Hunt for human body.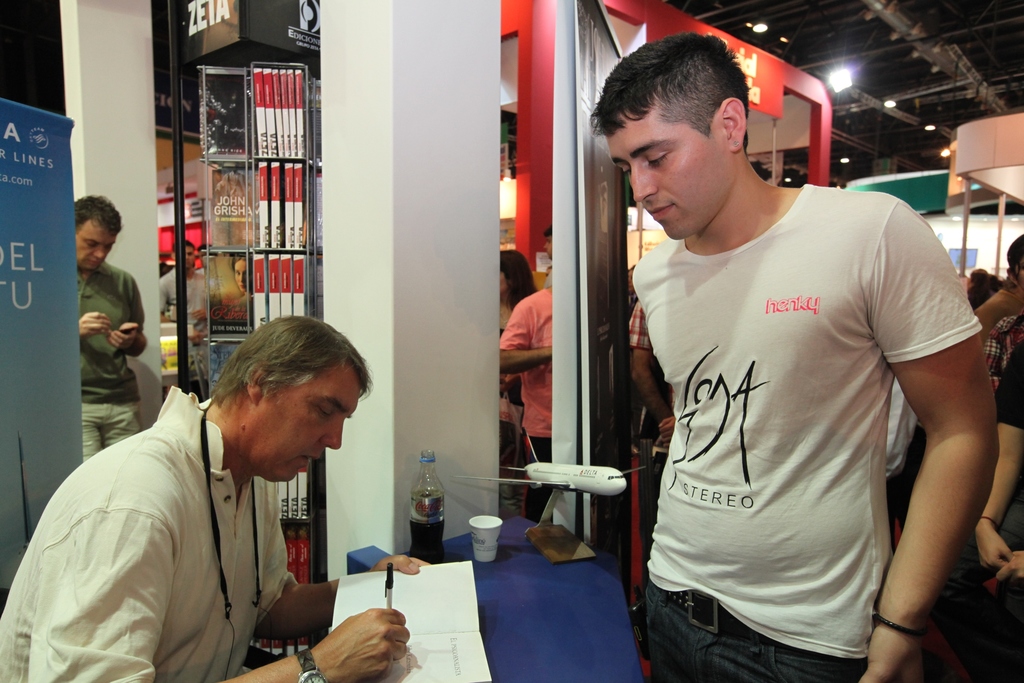
Hunted down at 157:264:205:342.
